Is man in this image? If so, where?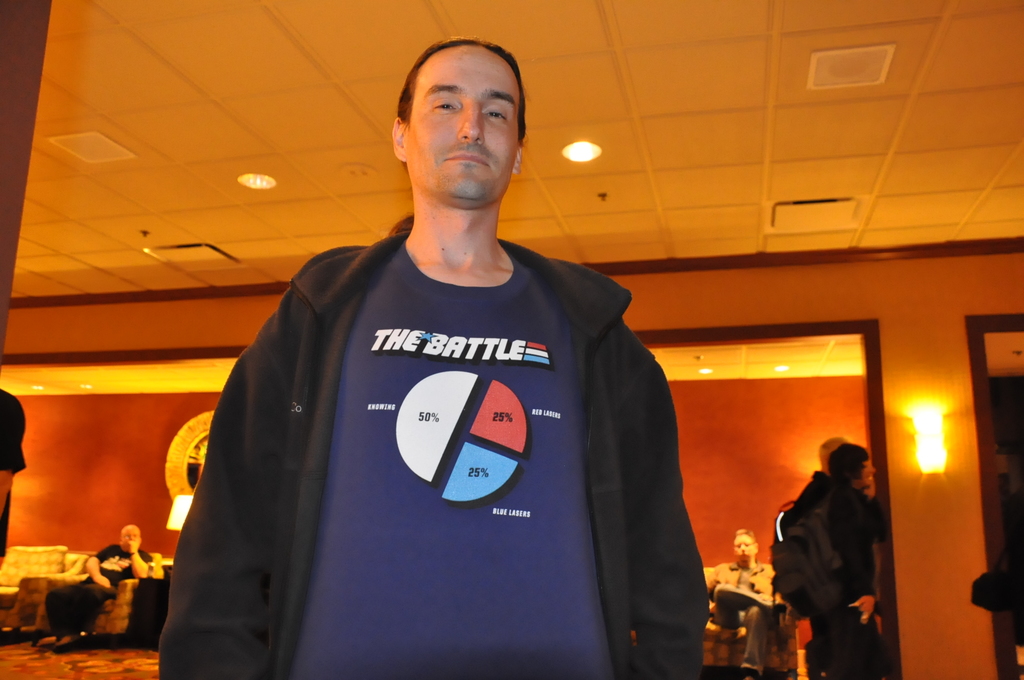
Yes, at x1=785 y1=442 x2=891 y2=679.
